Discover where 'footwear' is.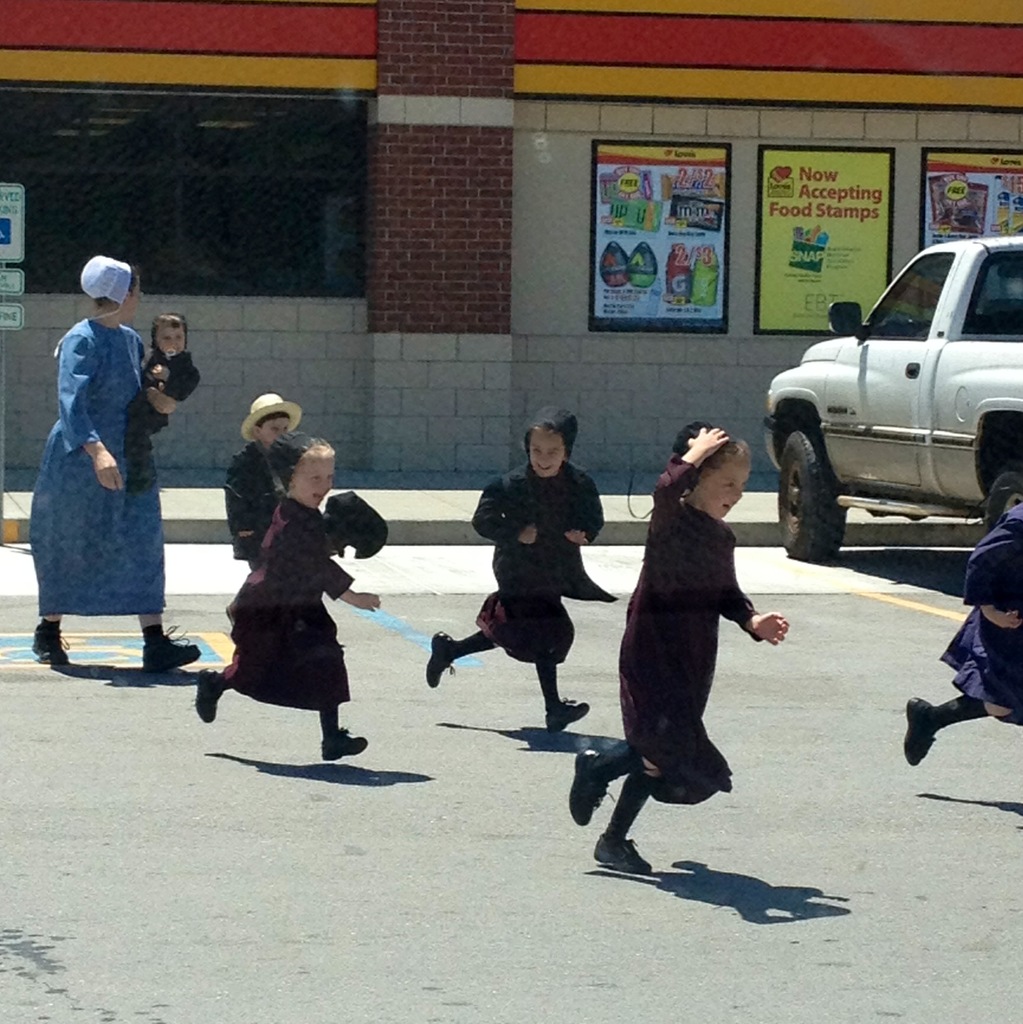
Discovered at [565,748,612,828].
